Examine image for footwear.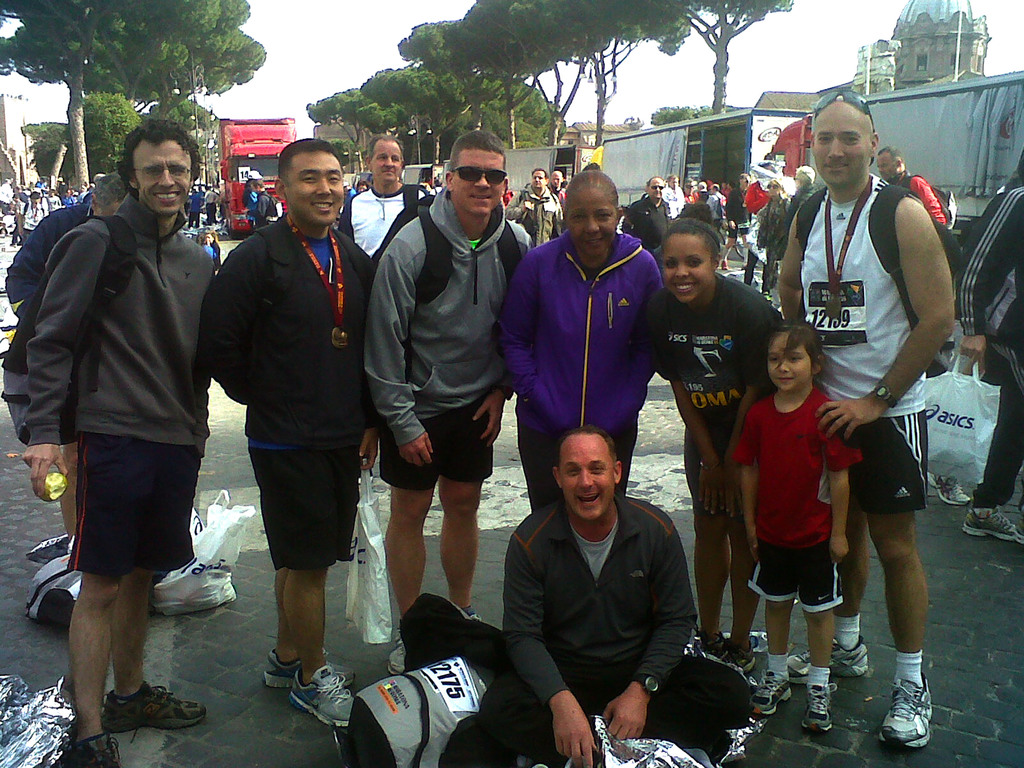
Examination result: [745, 664, 790, 718].
